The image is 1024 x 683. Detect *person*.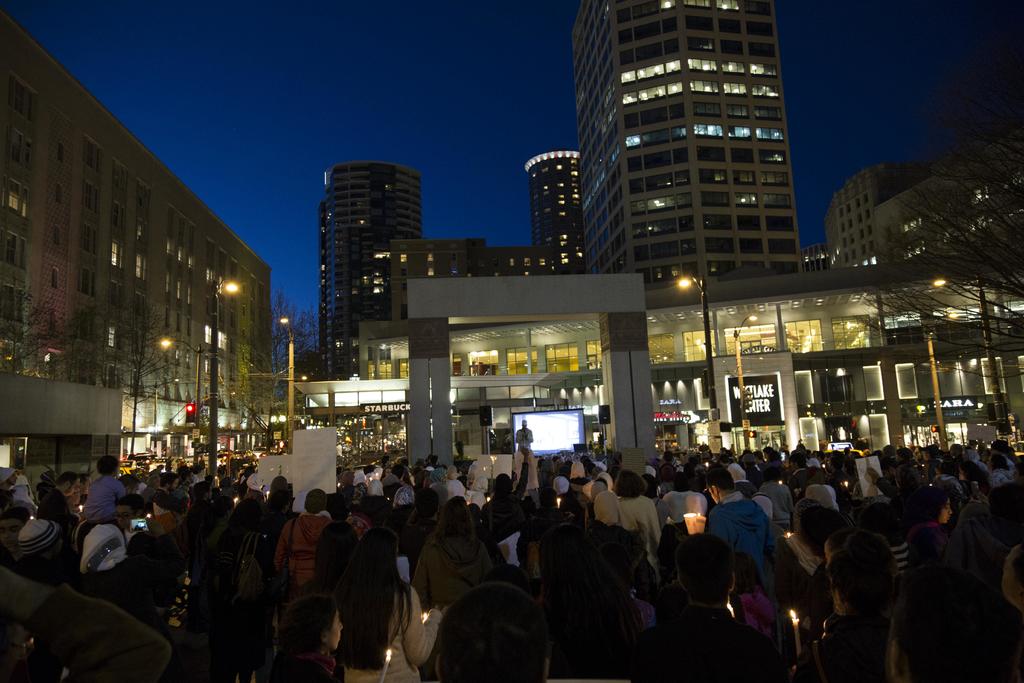
Detection: BBox(409, 496, 496, 613).
